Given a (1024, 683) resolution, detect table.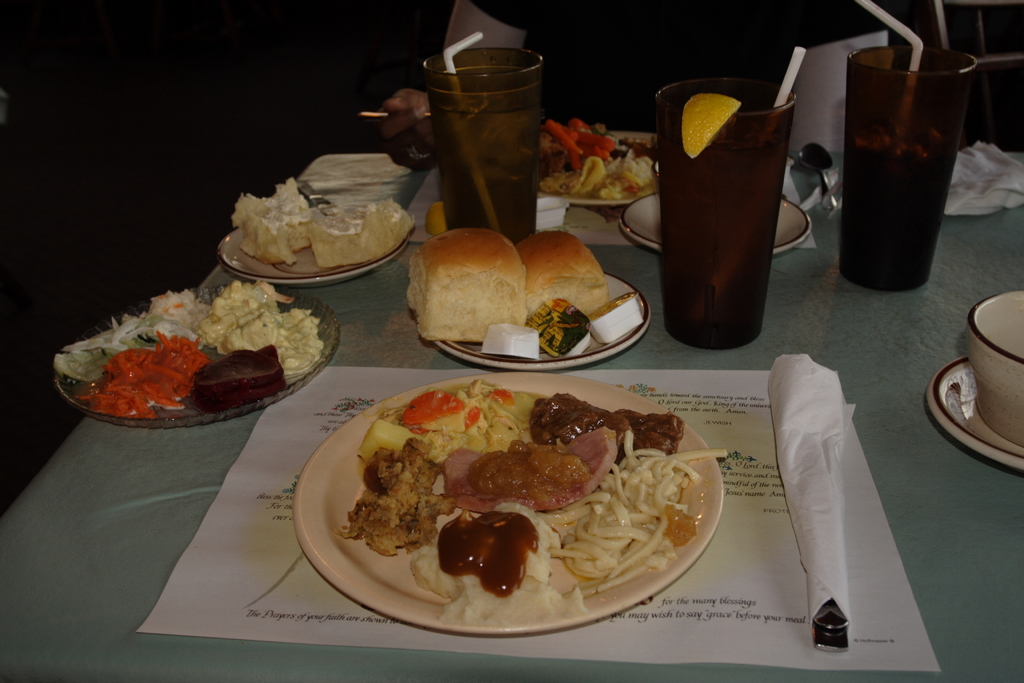
<region>68, 150, 1001, 682</region>.
